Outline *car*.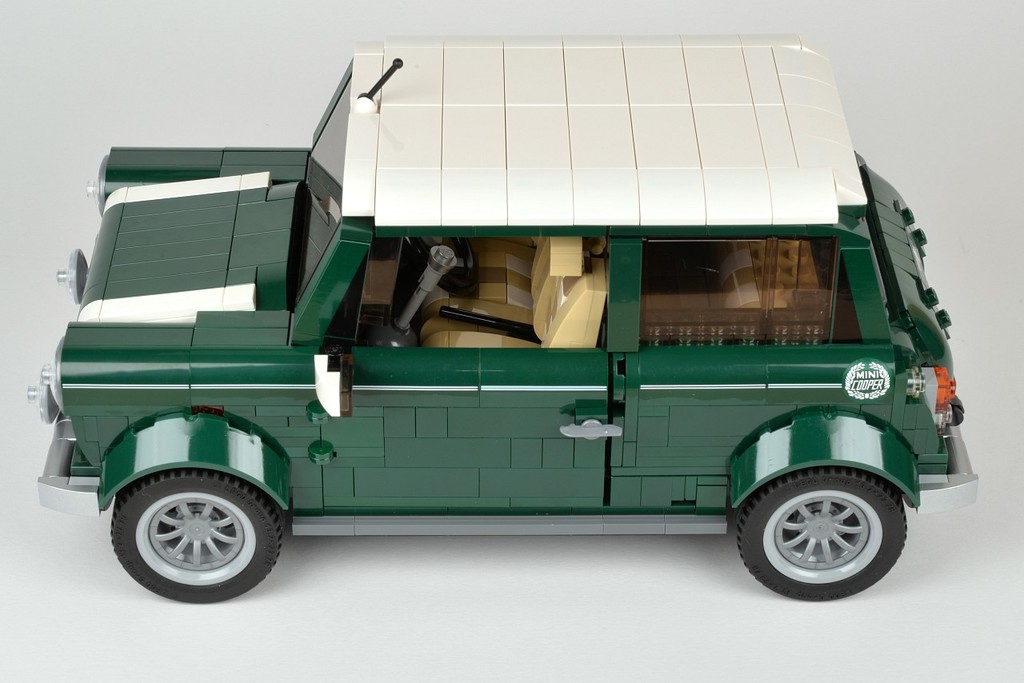
Outline: Rect(42, 66, 914, 613).
